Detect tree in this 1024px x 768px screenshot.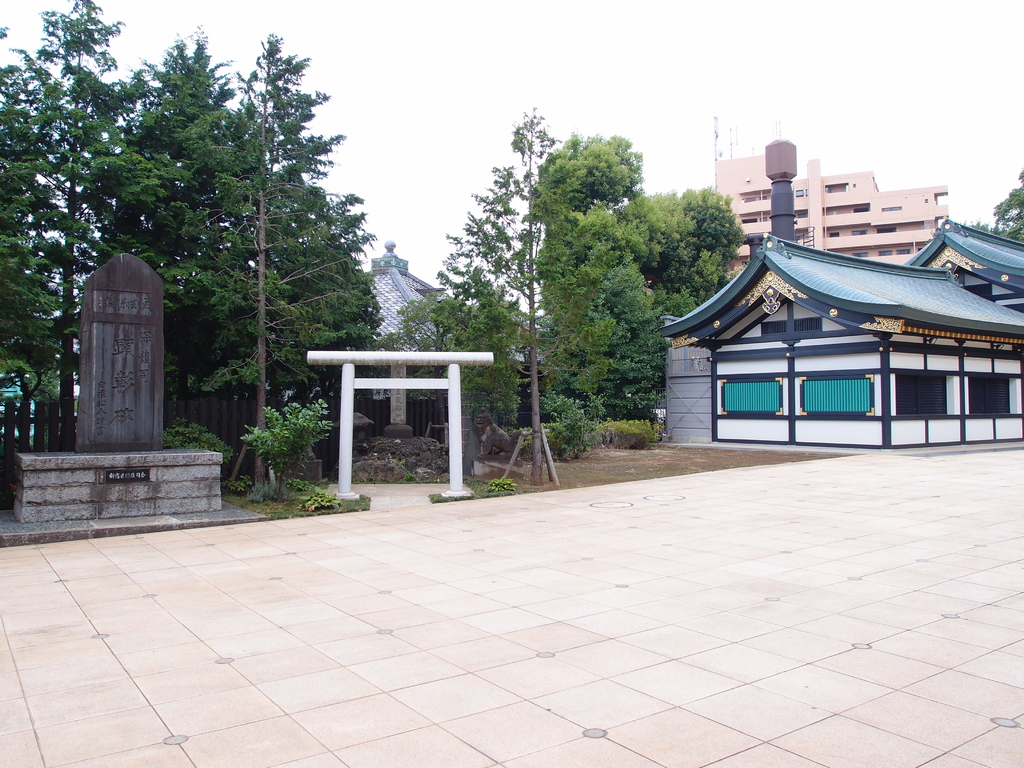
Detection: detection(443, 114, 643, 486).
